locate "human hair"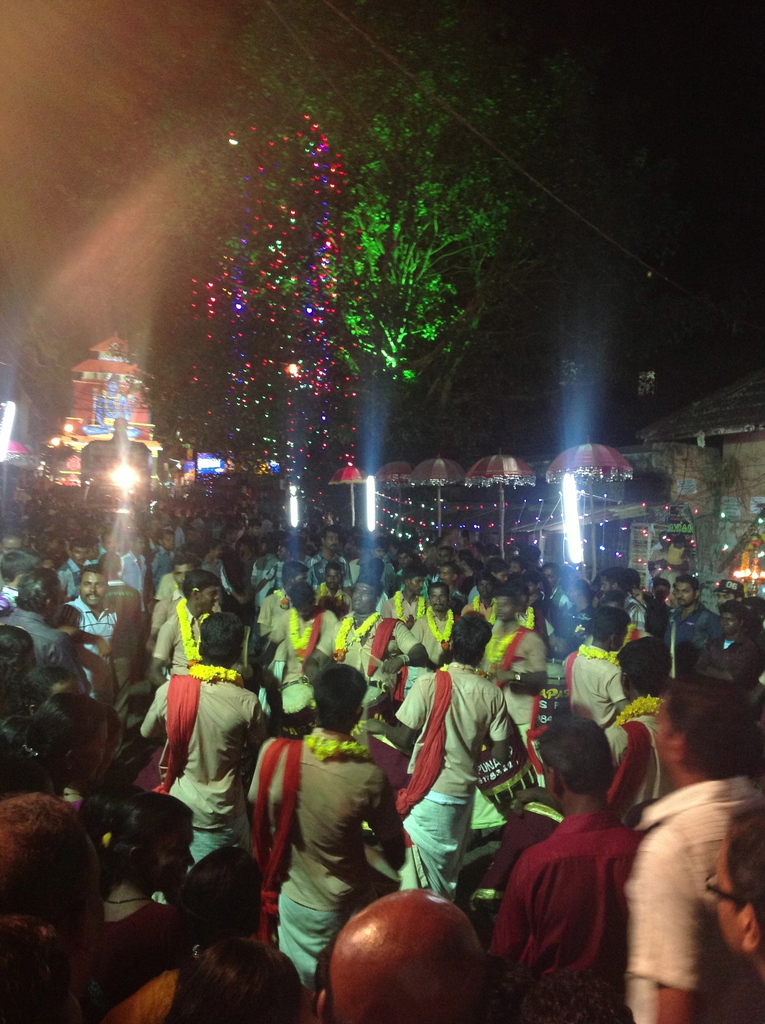
pyautogui.locateOnScreen(0, 624, 33, 698)
